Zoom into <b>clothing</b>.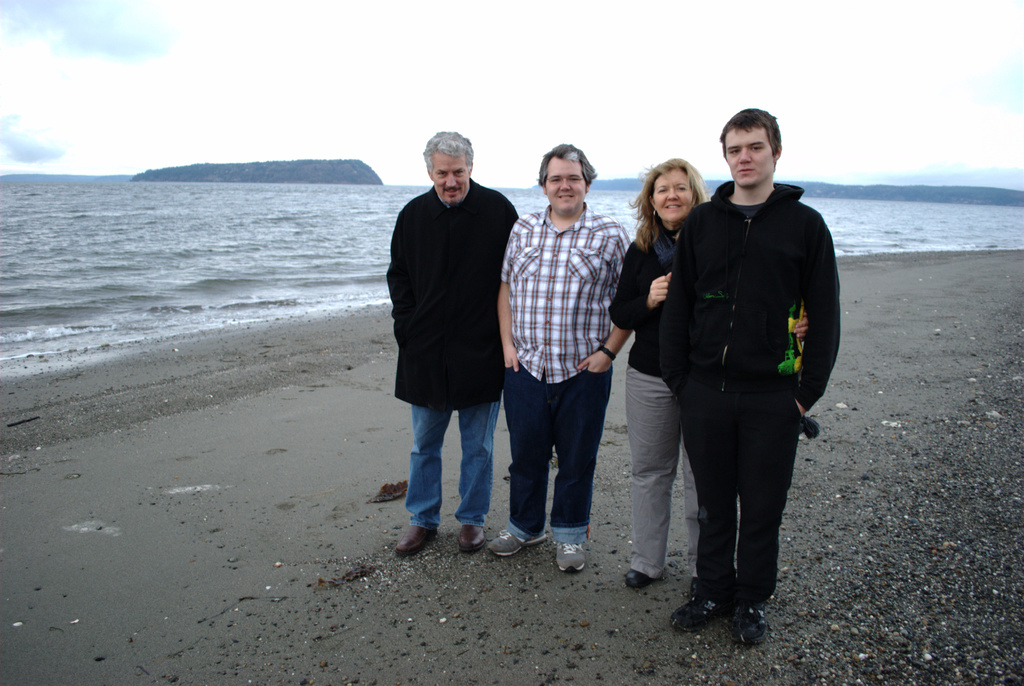
Zoom target: Rect(511, 347, 611, 541).
